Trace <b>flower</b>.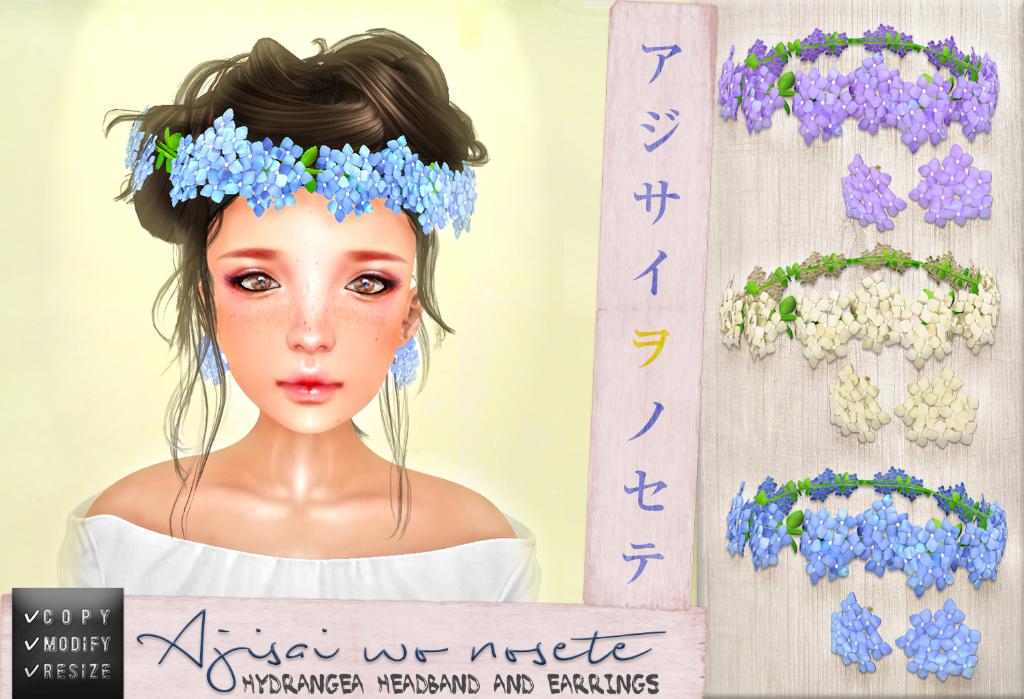
Traced to 395,339,423,380.
